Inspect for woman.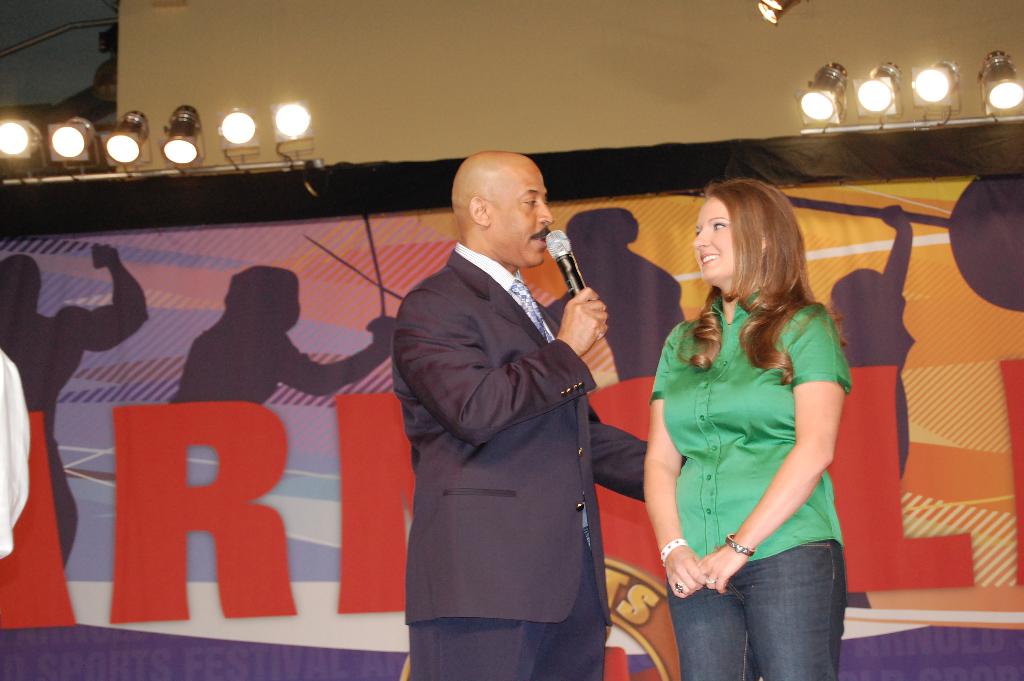
Inspection: [left=635, top=203, right=856, bottom=631].
